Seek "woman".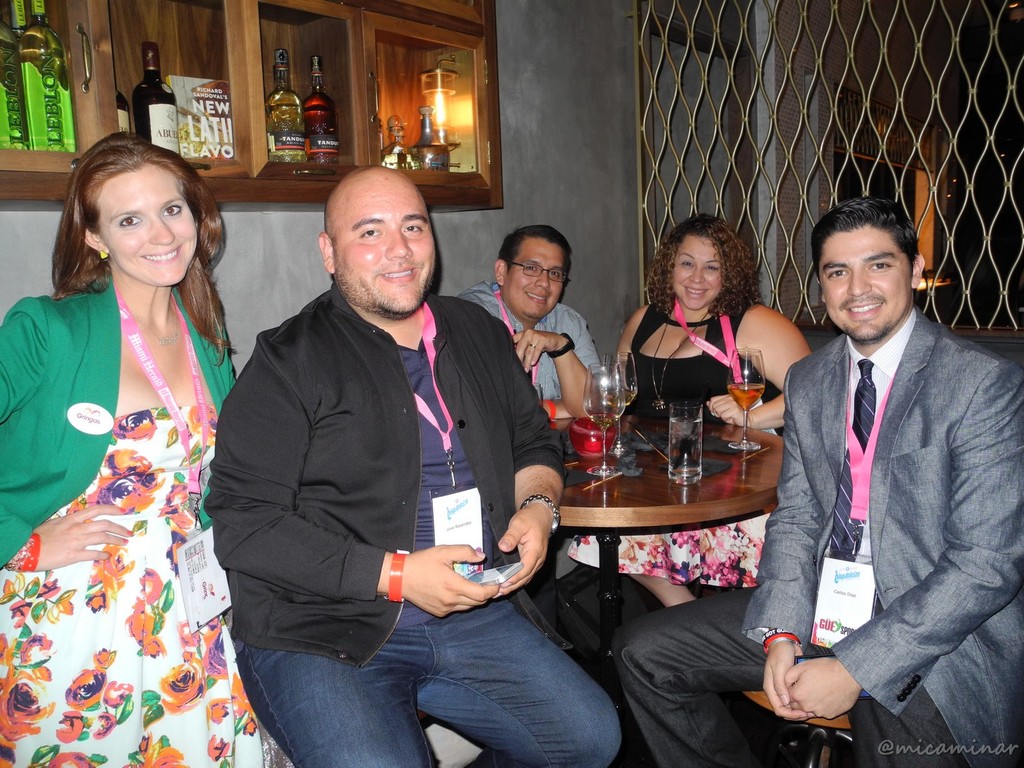
box(599, 214, 813, 609).
